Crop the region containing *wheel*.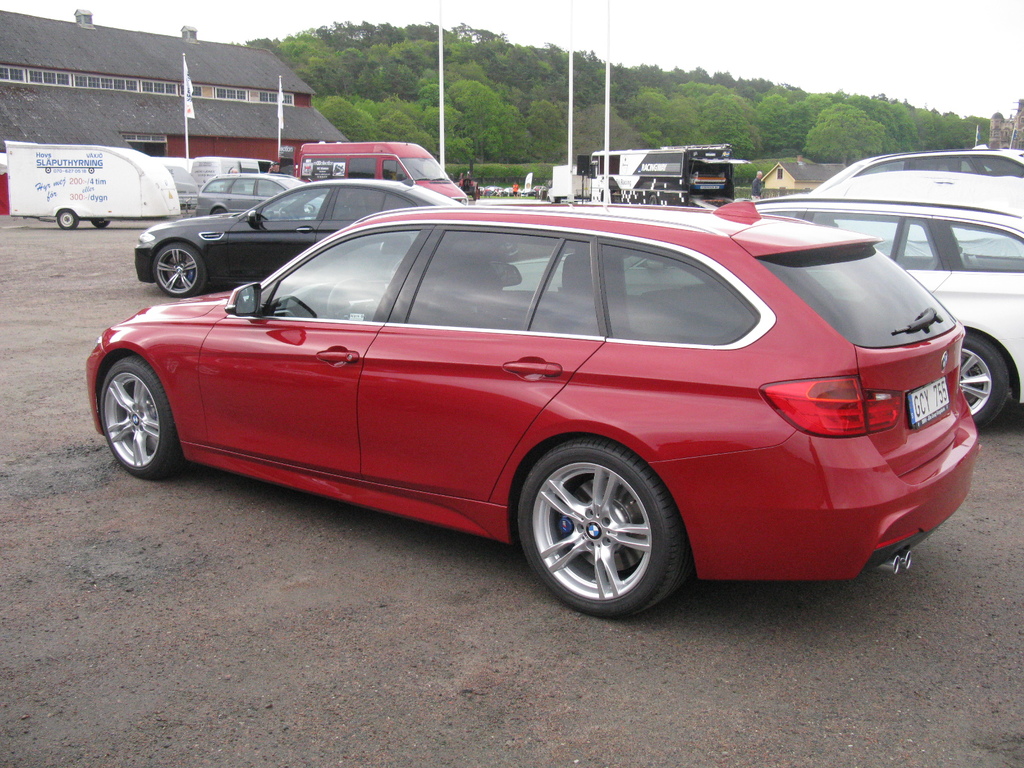
Crop region: box(209, 205, 228, 216).
